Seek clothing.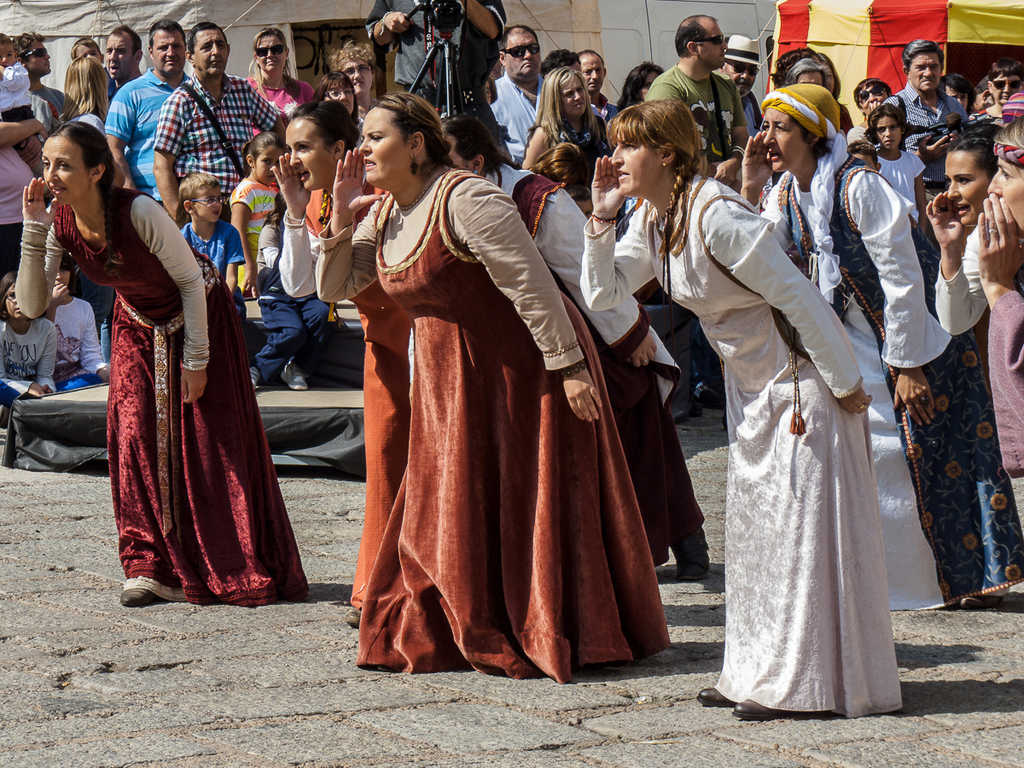
region(479, 159, 682, 568).
